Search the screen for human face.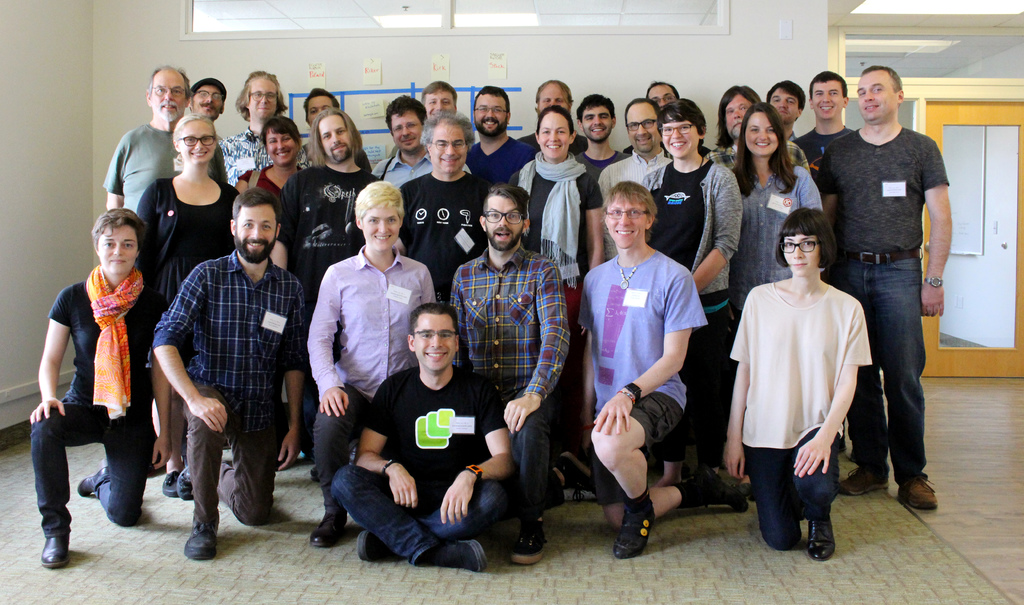
Found at bbox=(394, 109, 420, 150).
